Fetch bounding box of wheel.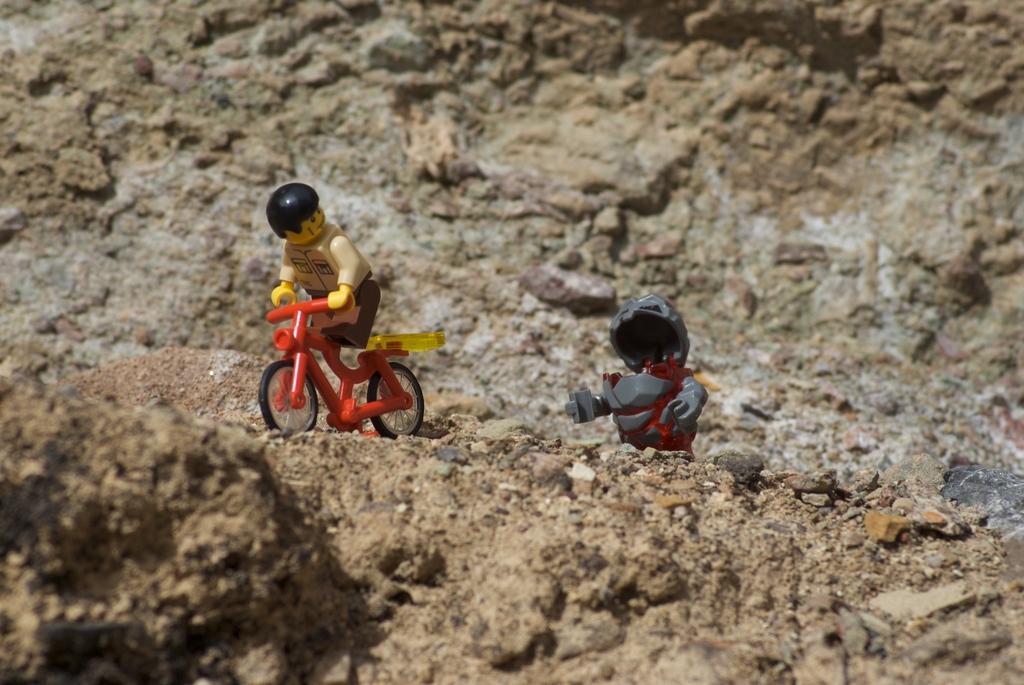
Bbox: x1=366, y1=358, x2=426, y2=441.
